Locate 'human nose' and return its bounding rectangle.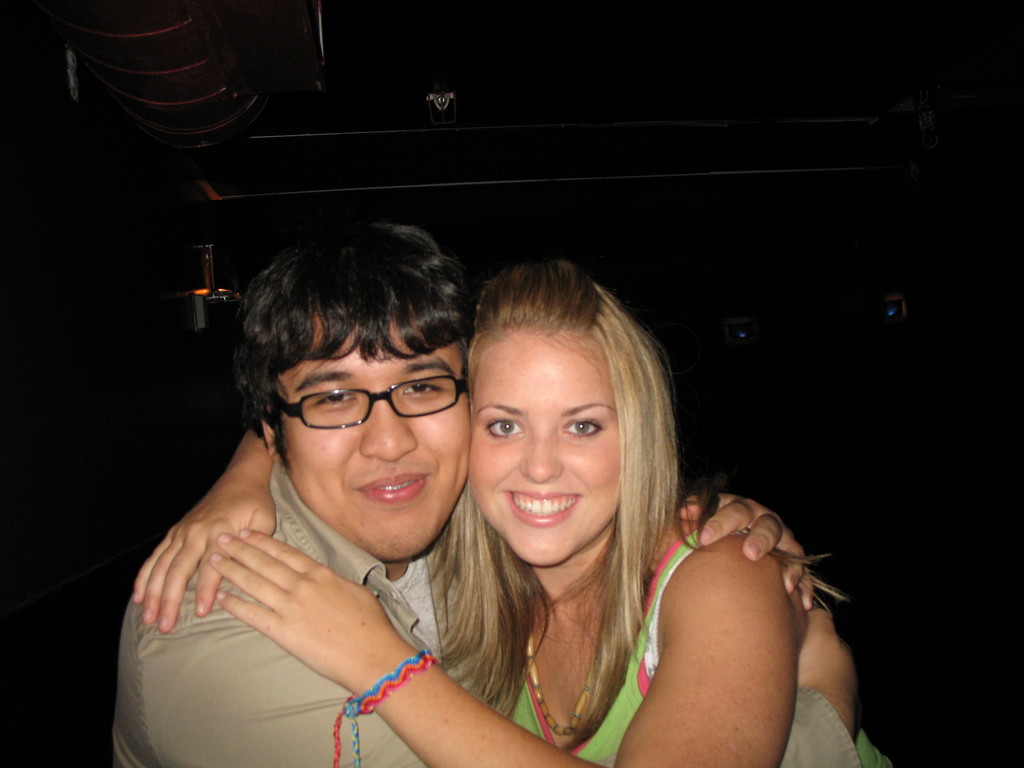
box=[516, 430, 566, 483].
